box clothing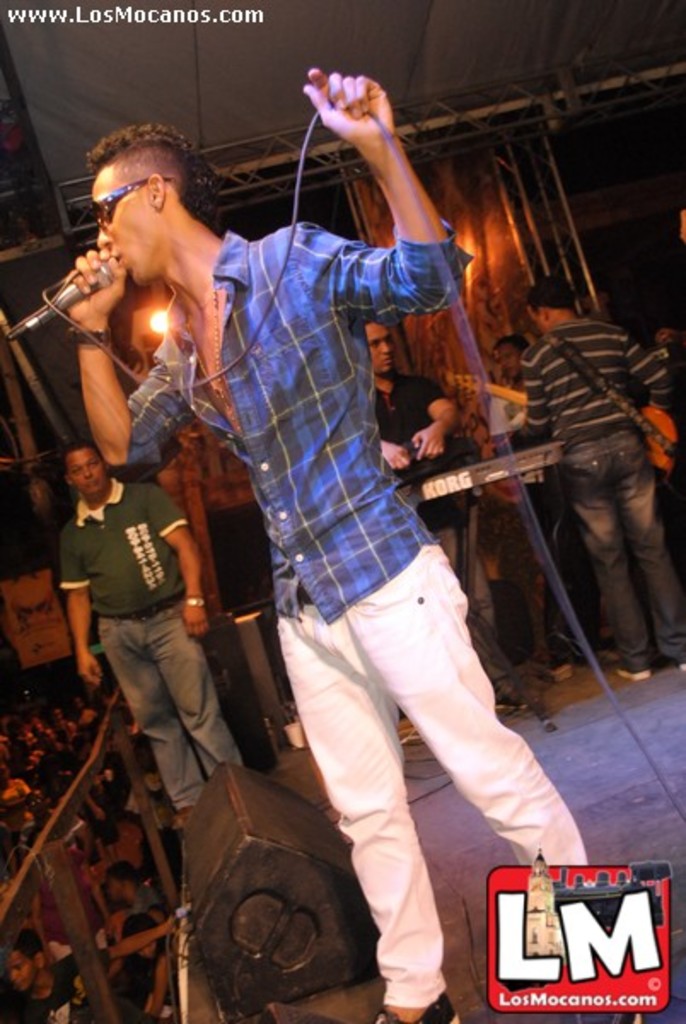
x1=0, y1=693, x2=200, y2=1022
